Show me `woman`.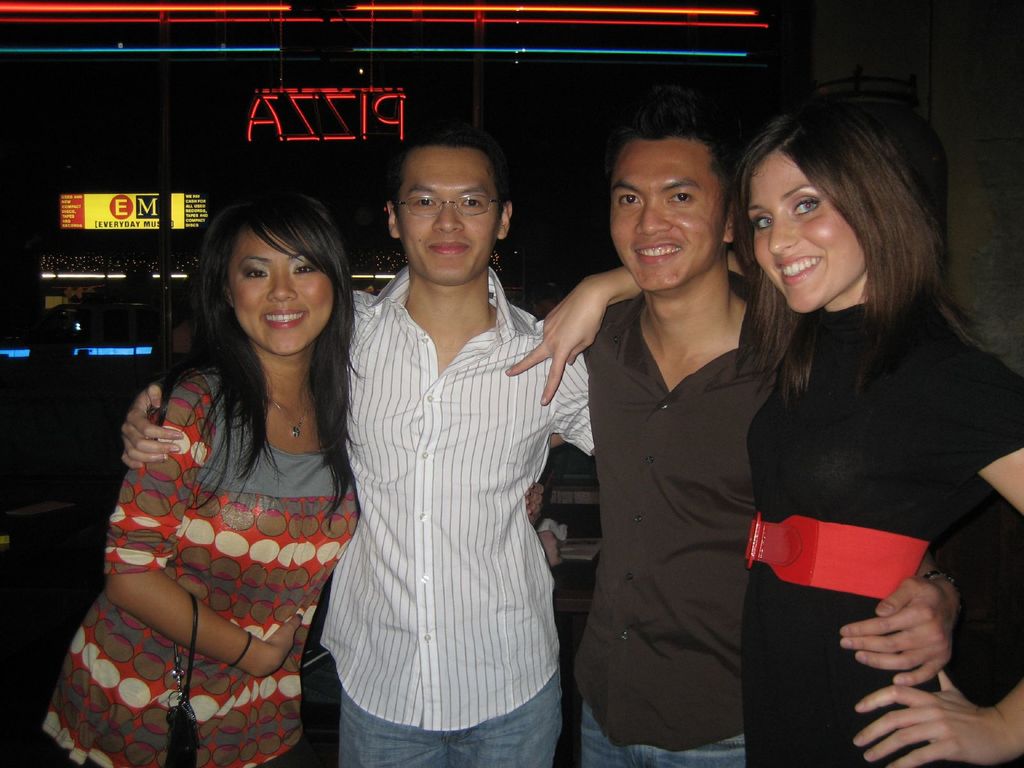
`woman` is here: locate(504, 94, 1023, 767).
